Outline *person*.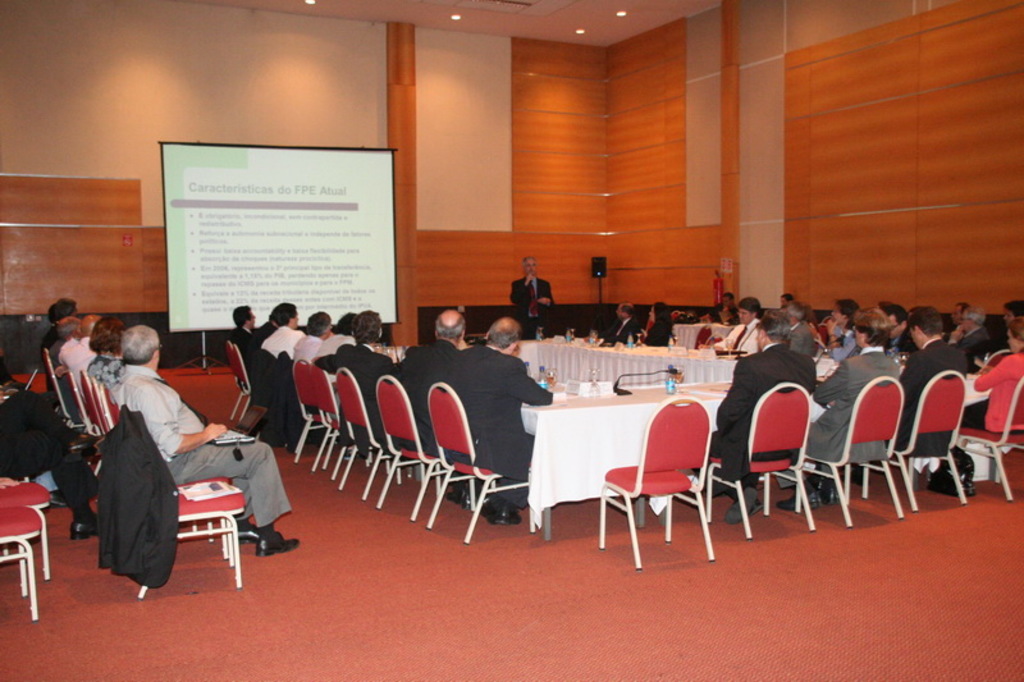
Outline: box=[640, 302, 671, 343].
